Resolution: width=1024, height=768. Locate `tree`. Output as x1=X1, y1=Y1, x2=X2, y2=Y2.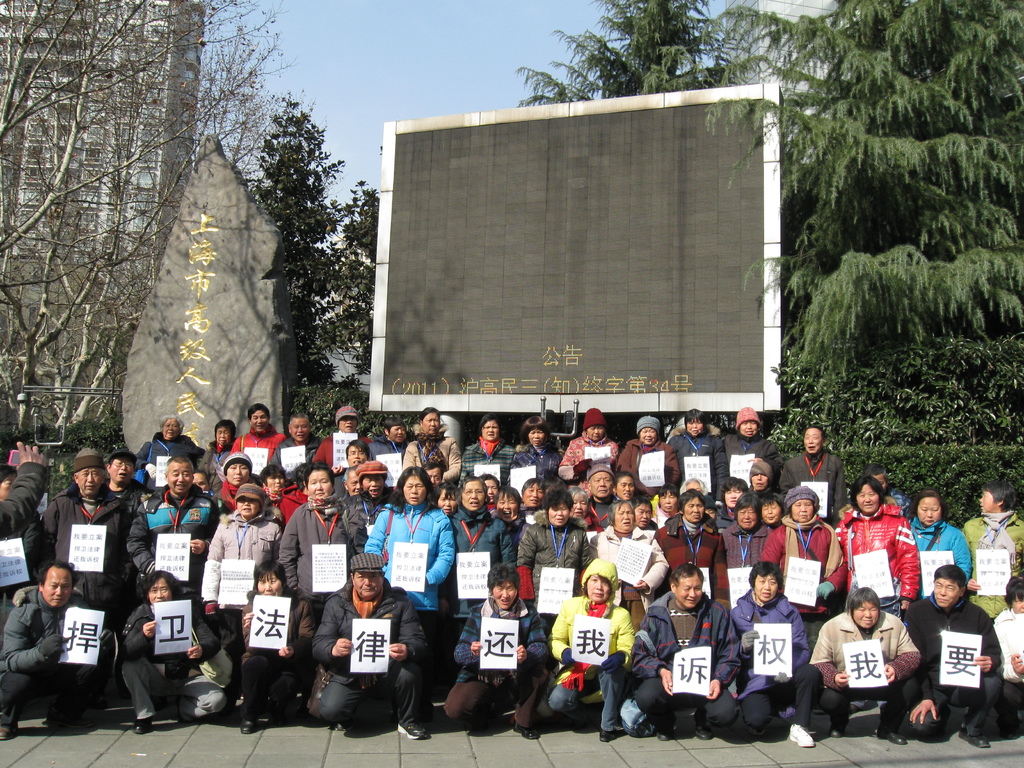
x1=710, y1=0, x2=1023, y2=388.
